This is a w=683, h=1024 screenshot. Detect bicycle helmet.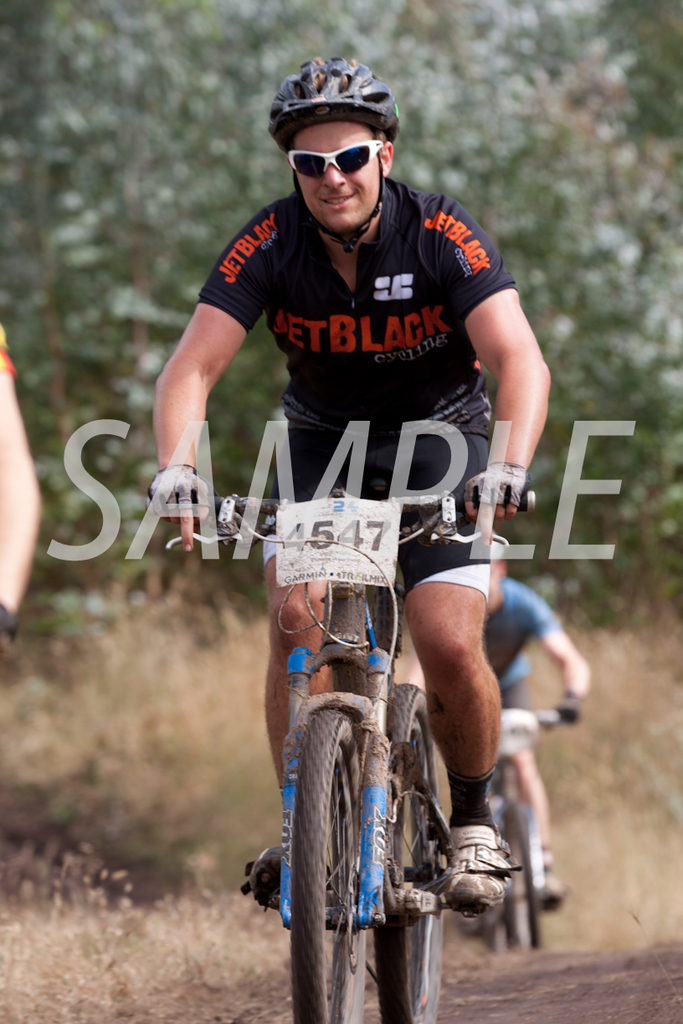
bbox=[265, 57, 396, 138].
